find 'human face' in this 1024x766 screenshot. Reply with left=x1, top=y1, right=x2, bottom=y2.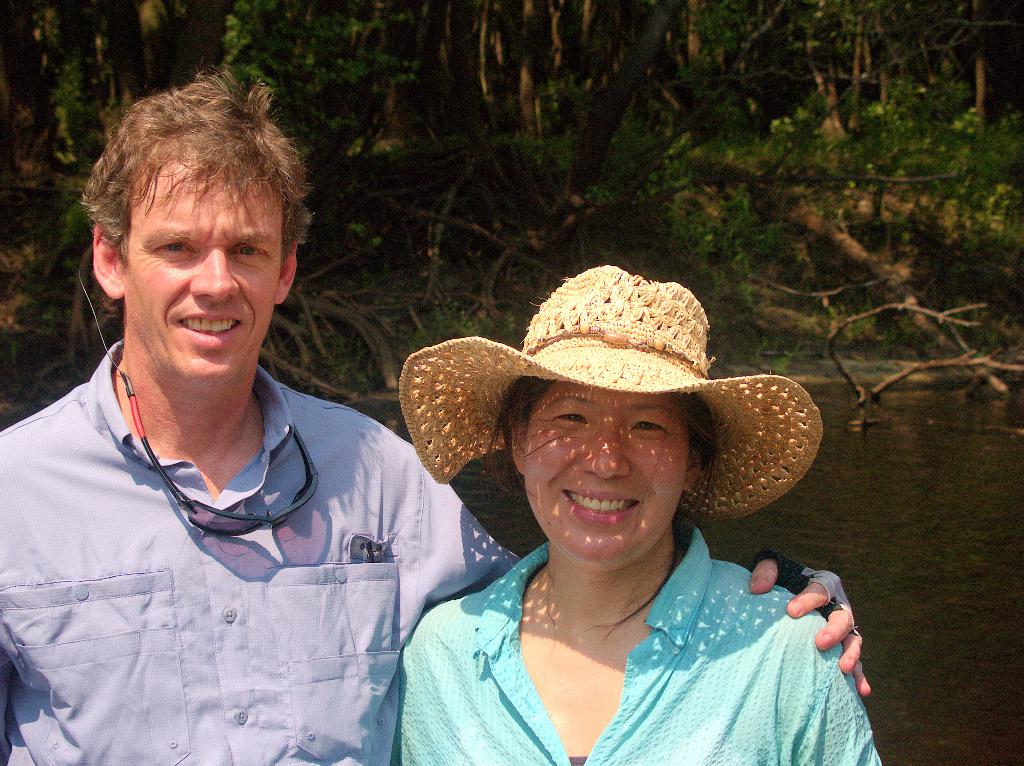
left=520, top=381, right=690, bottom=568.
